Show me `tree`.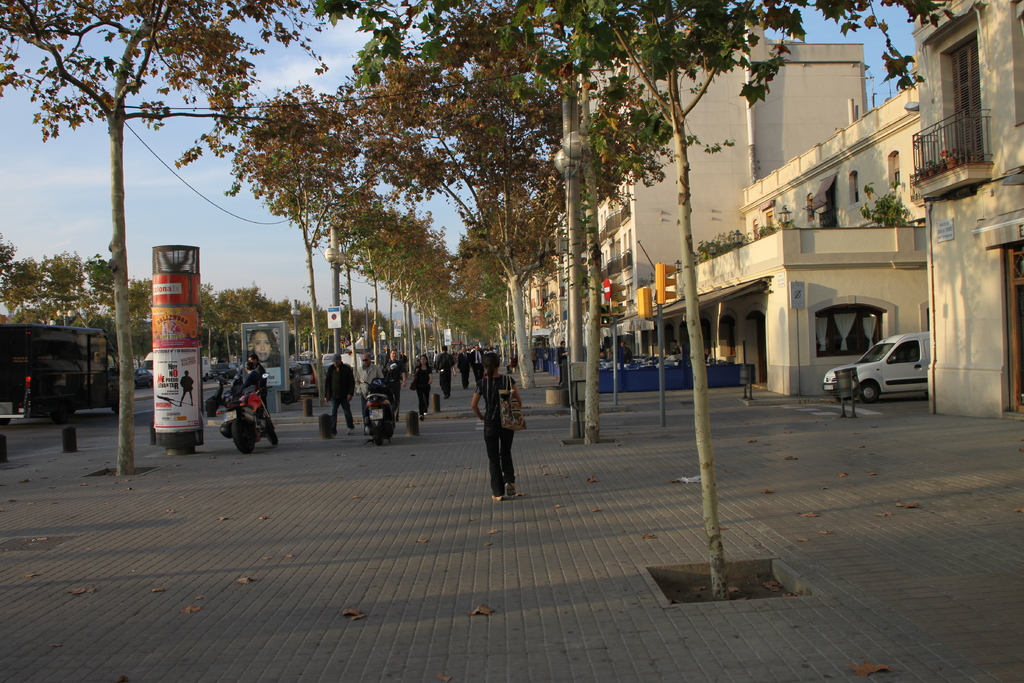
`tree` is here: 308 0 968 602.
